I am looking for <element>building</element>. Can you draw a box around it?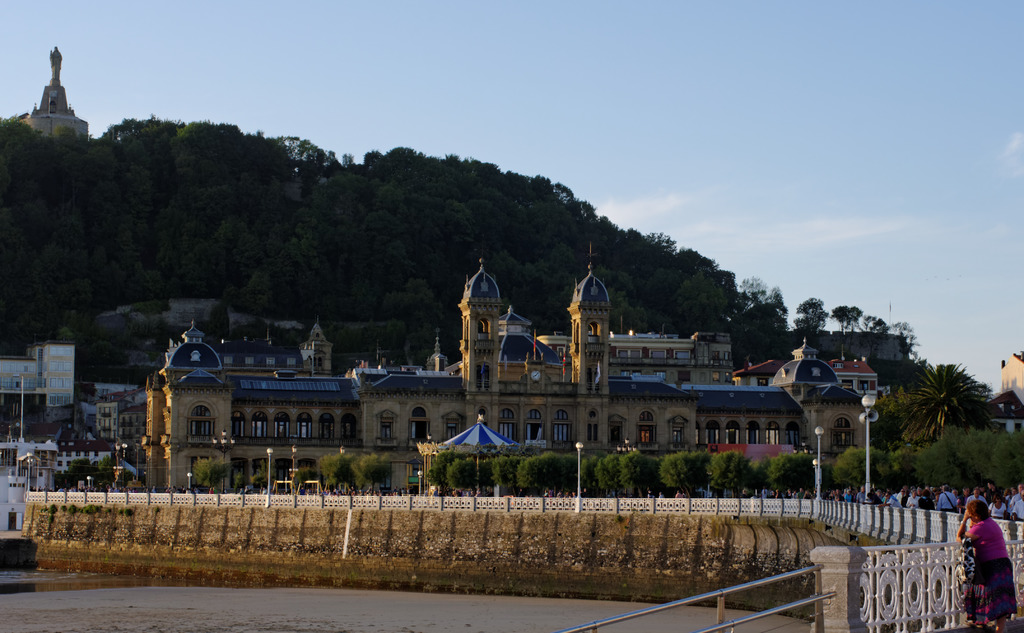
Sure, the bounding box is (980, 347, 1023, 433).
